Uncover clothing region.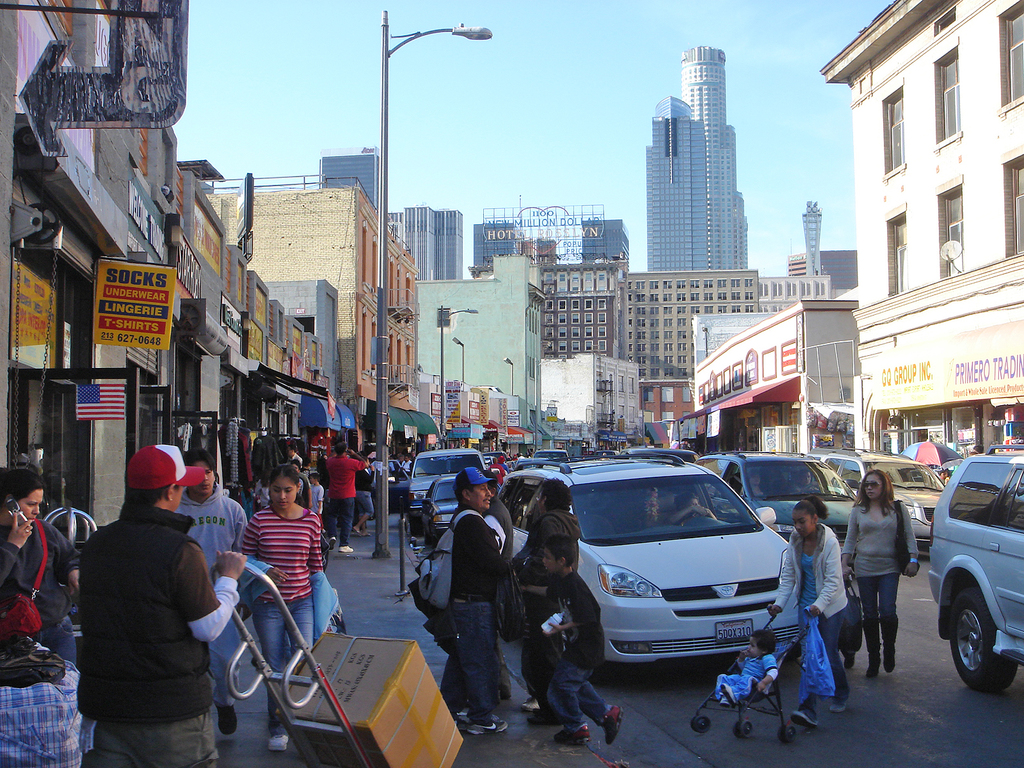
Uncovered: (527,511,580,708).
